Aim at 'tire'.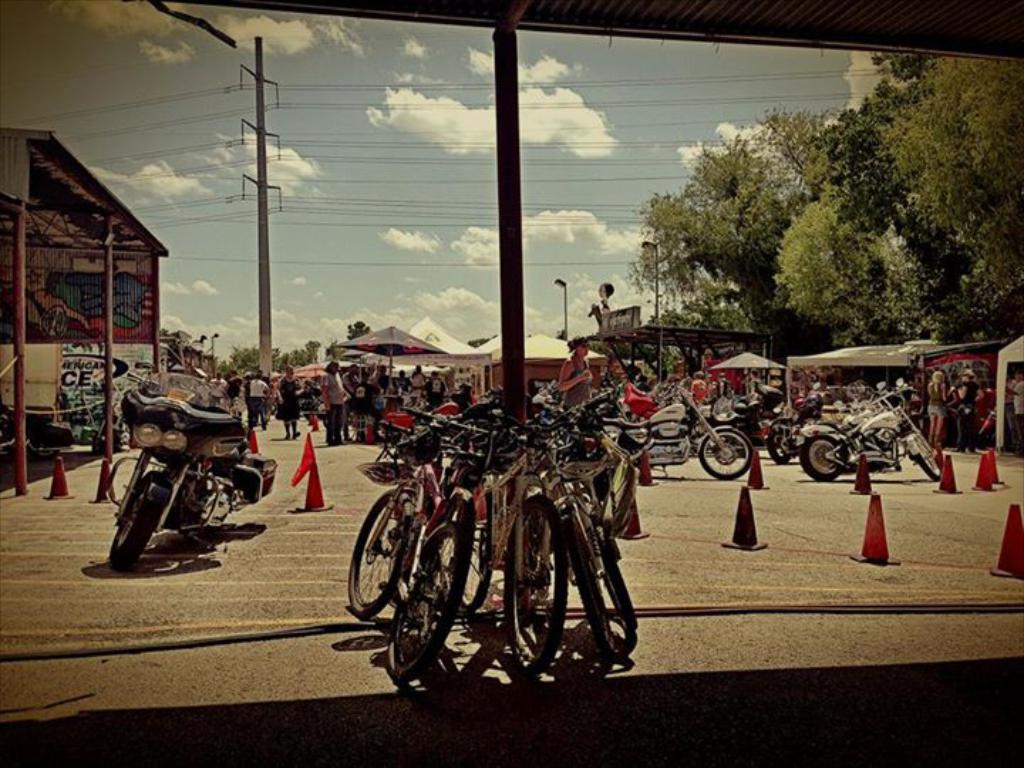
Aimed at (111, 474, 168, 570).
